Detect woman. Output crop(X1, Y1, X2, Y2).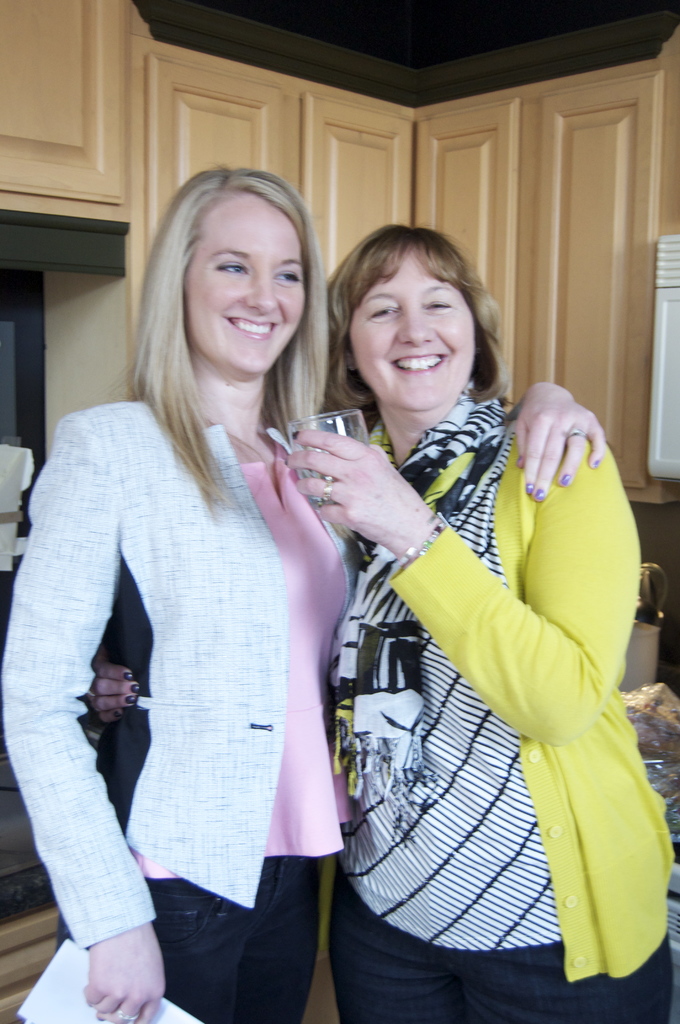
crop(1, 161, 609, 1023).
